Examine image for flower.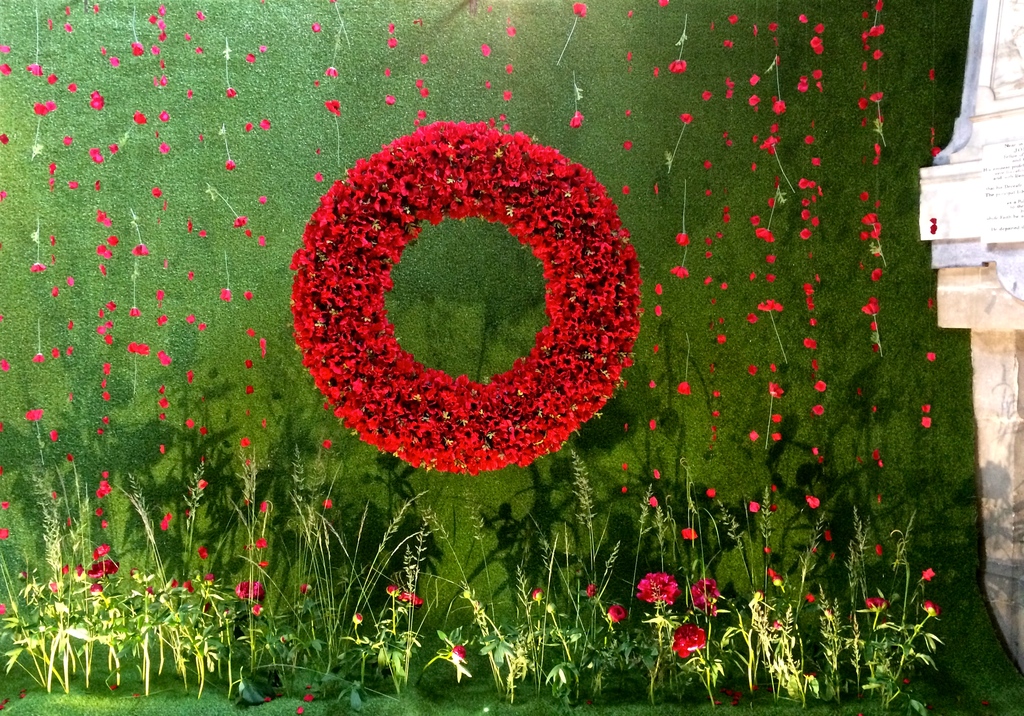
Examination result: 875:544:883:557.
